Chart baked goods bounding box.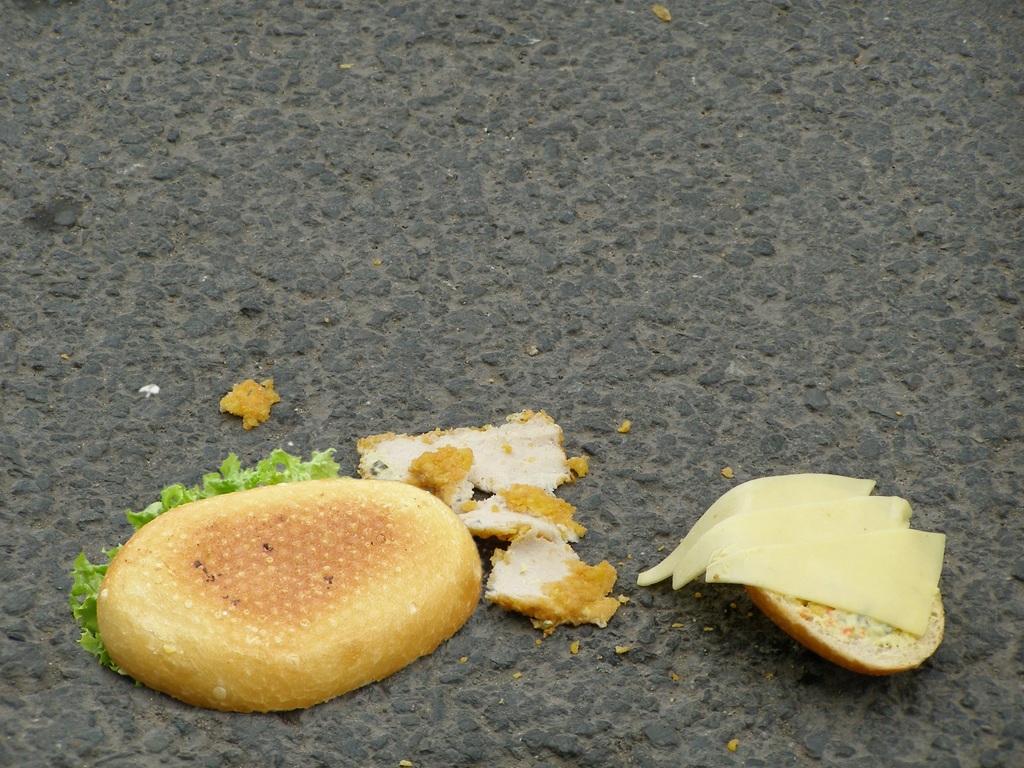
Charted: [95, 479, 484, 708].
